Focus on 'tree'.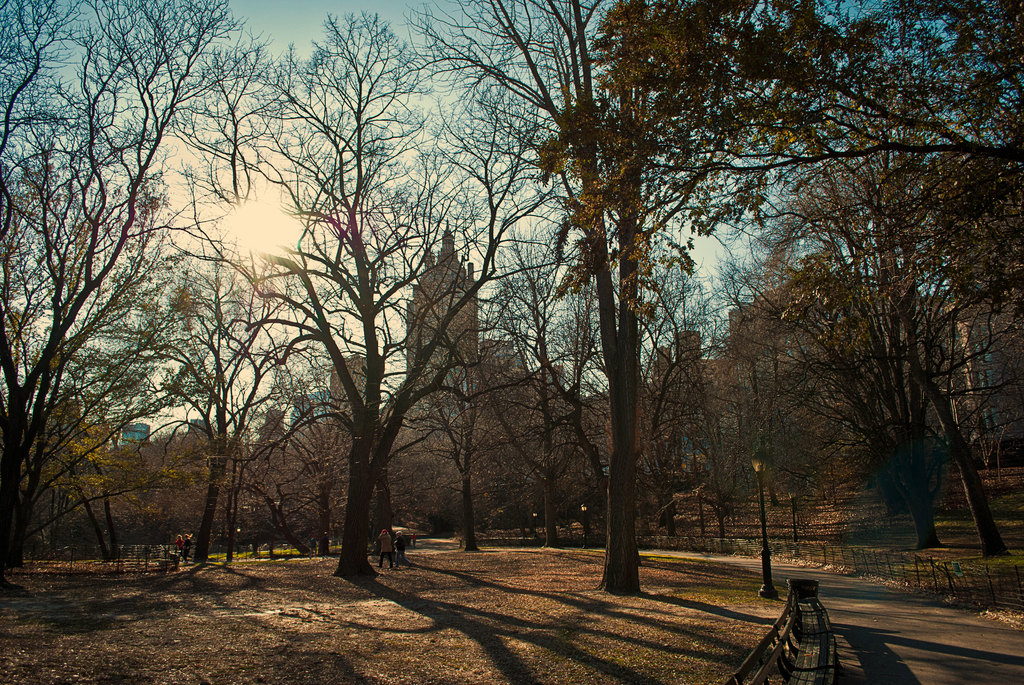
Focused at bbox=(234, 3, 524, 581).
